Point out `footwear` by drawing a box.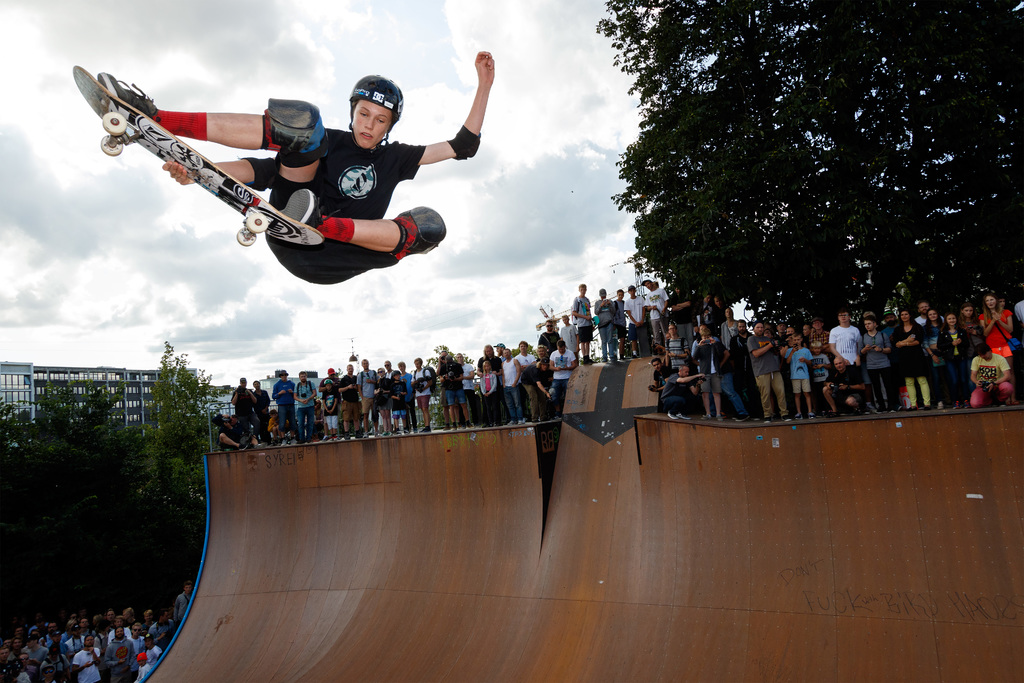
[330,431,339,440].
